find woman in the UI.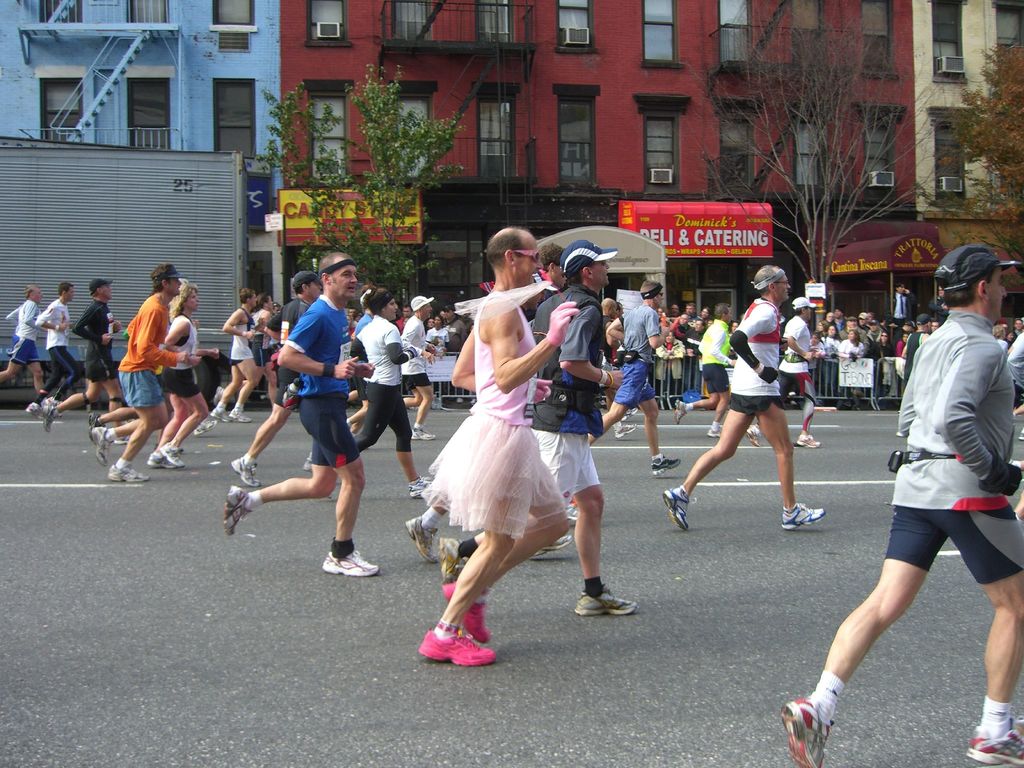
UI element at (698,307,712,320).
